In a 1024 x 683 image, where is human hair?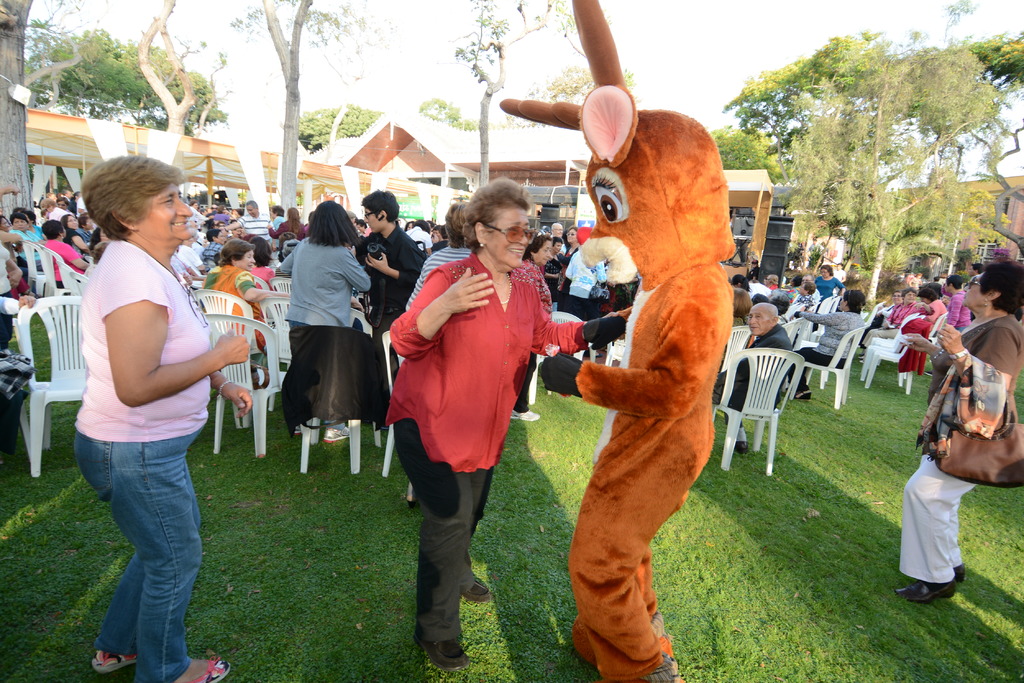
bbox=(554, 236, 563, 246).
